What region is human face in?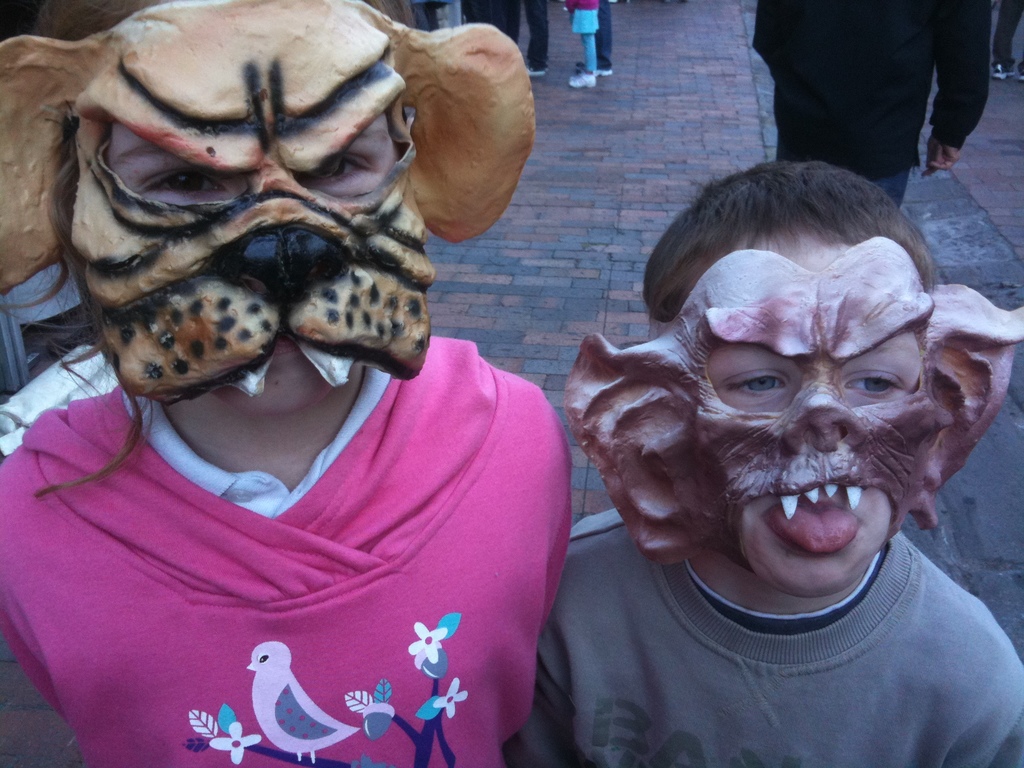
705/243/922/596.
